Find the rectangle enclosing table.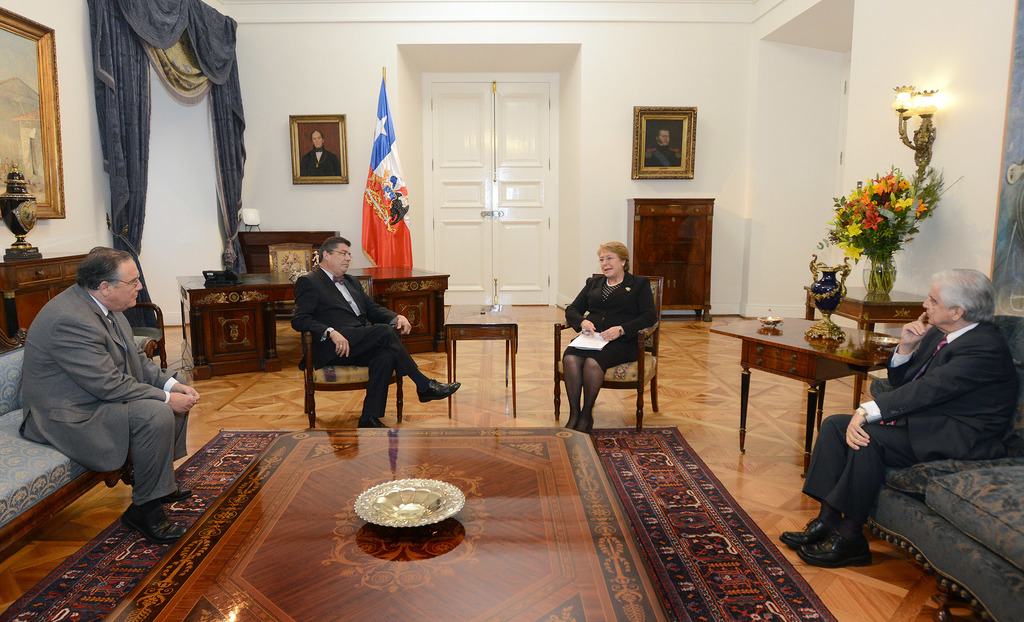
(803,282,931,407).
